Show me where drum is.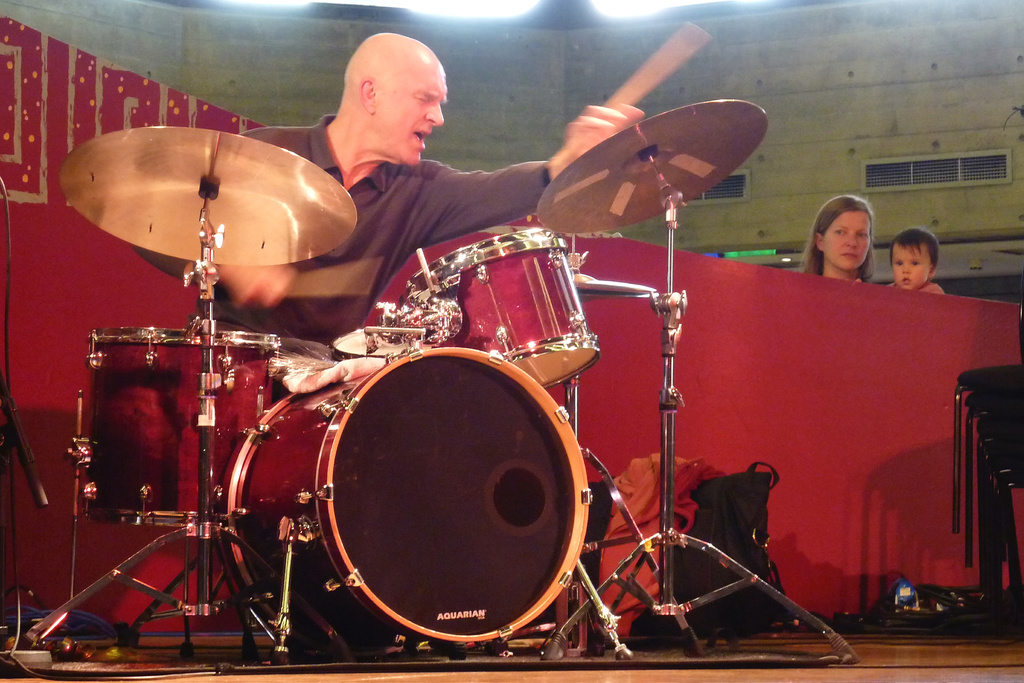
drum is at pyautogui.locateOnScreen(404, 229, 596, 390).
